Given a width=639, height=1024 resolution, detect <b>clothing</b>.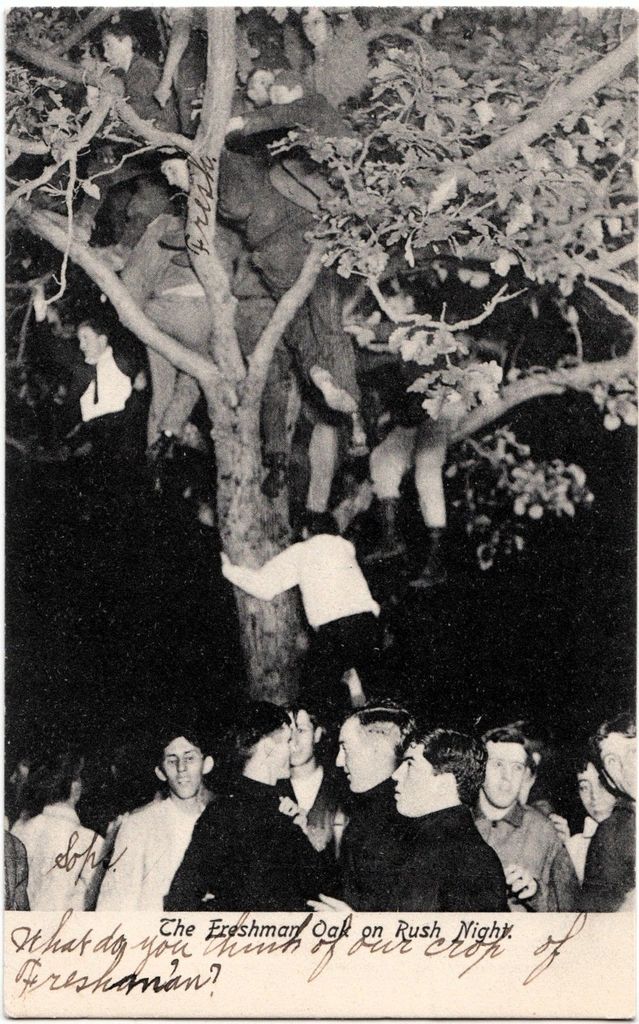
locate(327, 778, 406, 924).
